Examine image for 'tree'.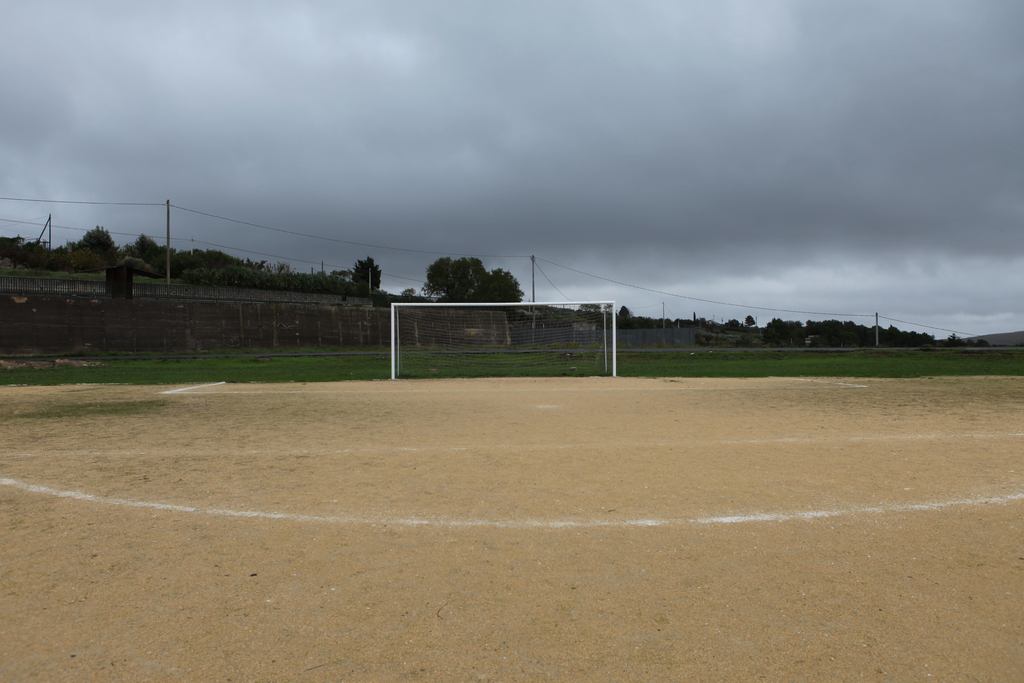
Examination result: detection(124, 226, 168, 273).
